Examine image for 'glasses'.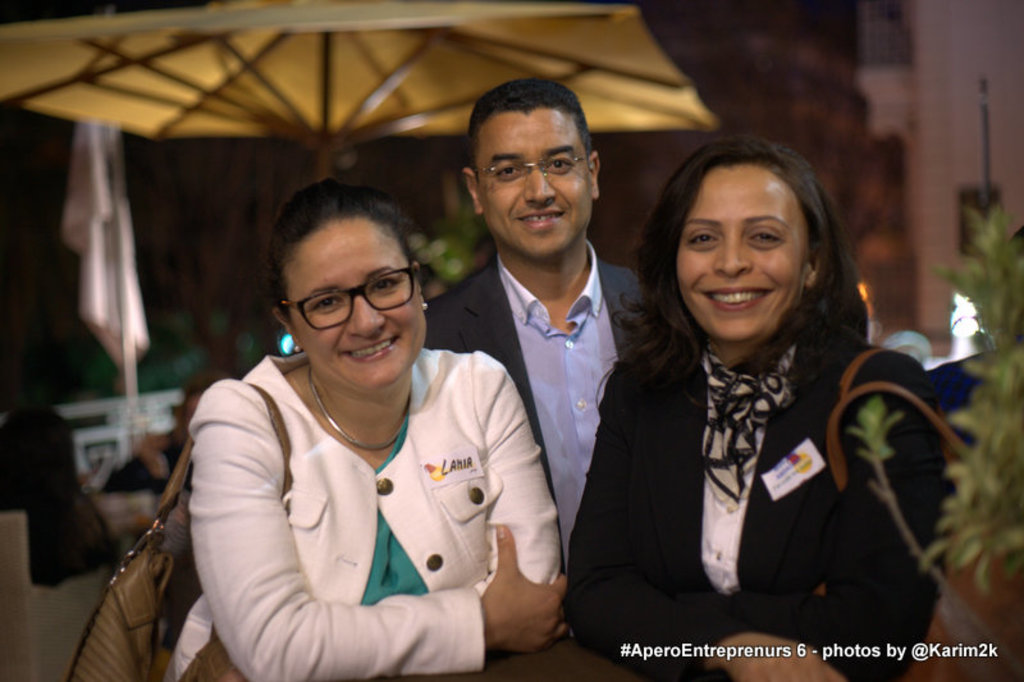
Examination result: (471,152,593,193).
